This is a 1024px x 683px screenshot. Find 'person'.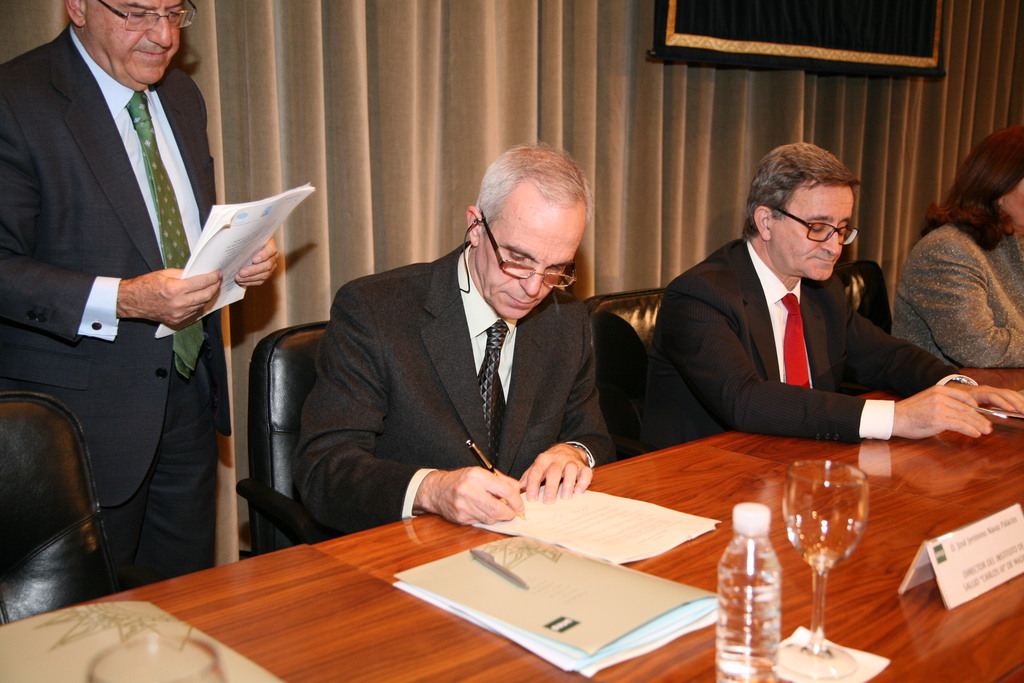
Bounding box: (632,142,1023,449).
